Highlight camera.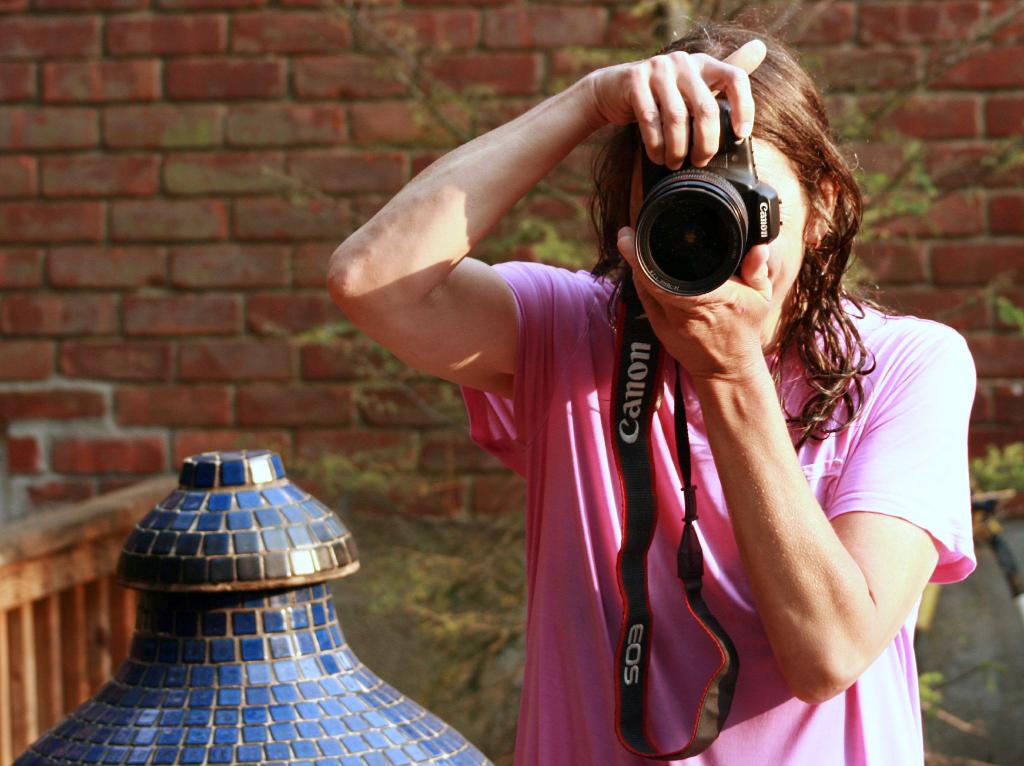
Highlighted region: <bbox>634, 95, 785, 300</bbox>.
